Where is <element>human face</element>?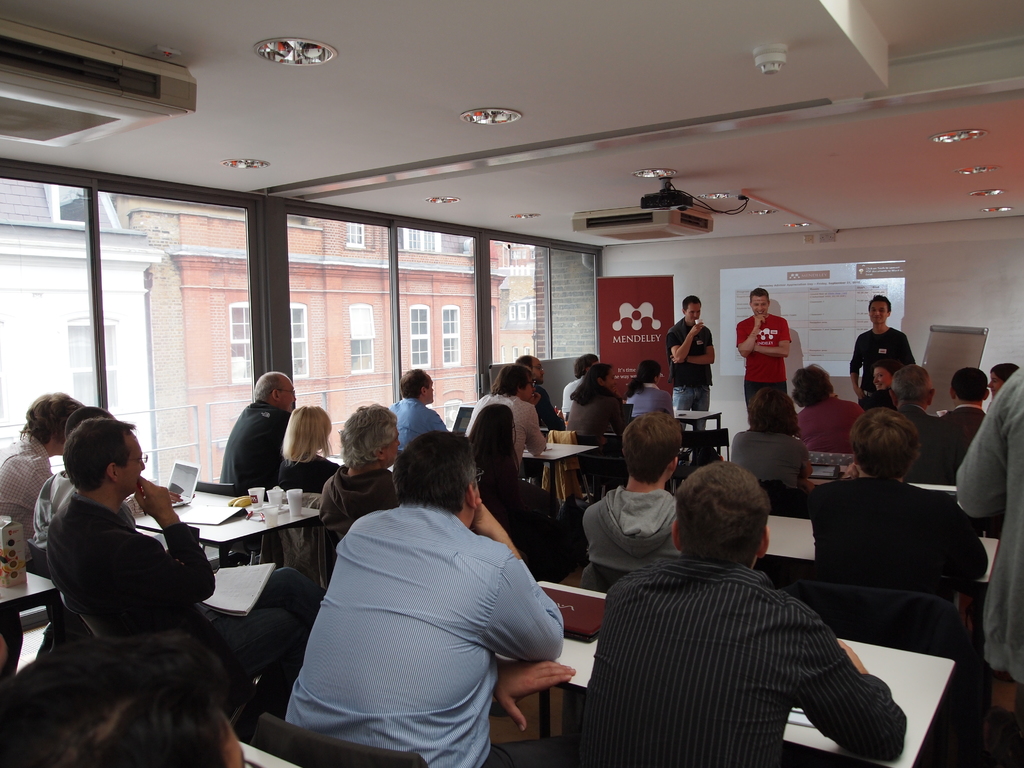
bbox=(988, 373, 1001, 397).
